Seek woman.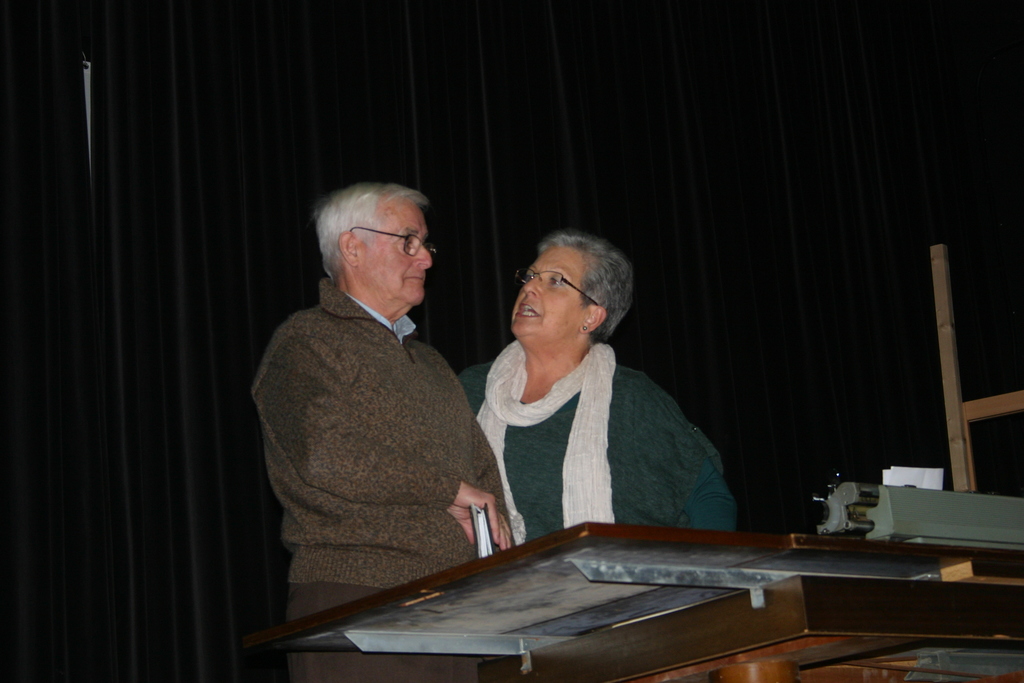
BBox(453, 233, 724, 556).
